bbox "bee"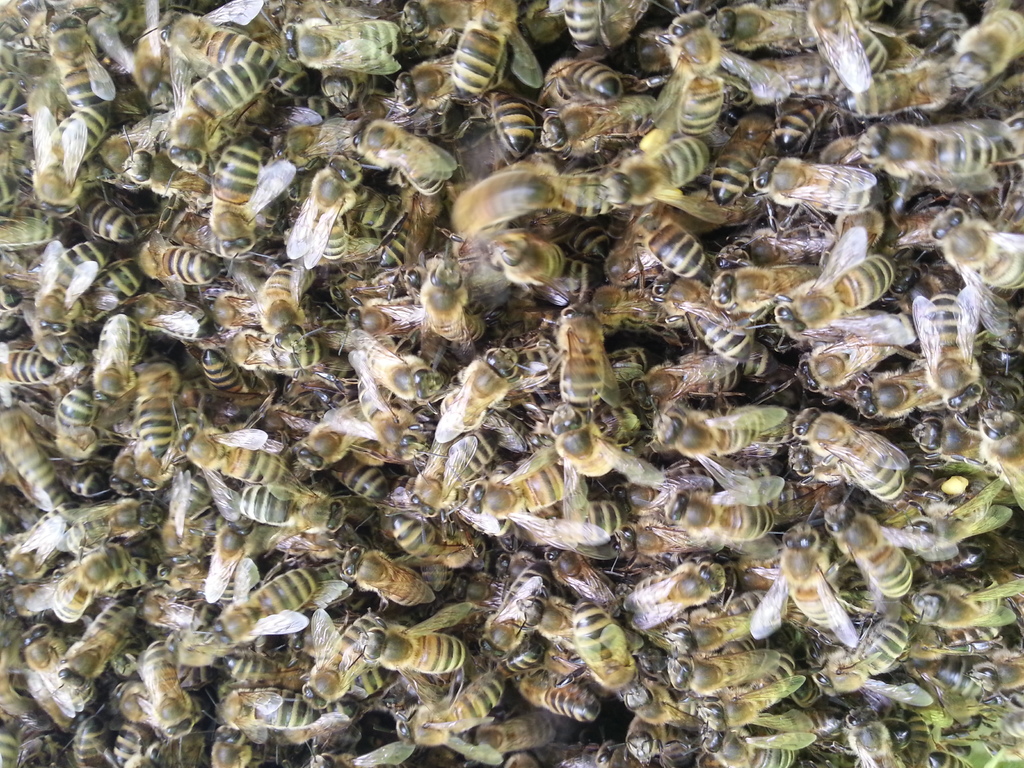
823, 51, 948, 143
